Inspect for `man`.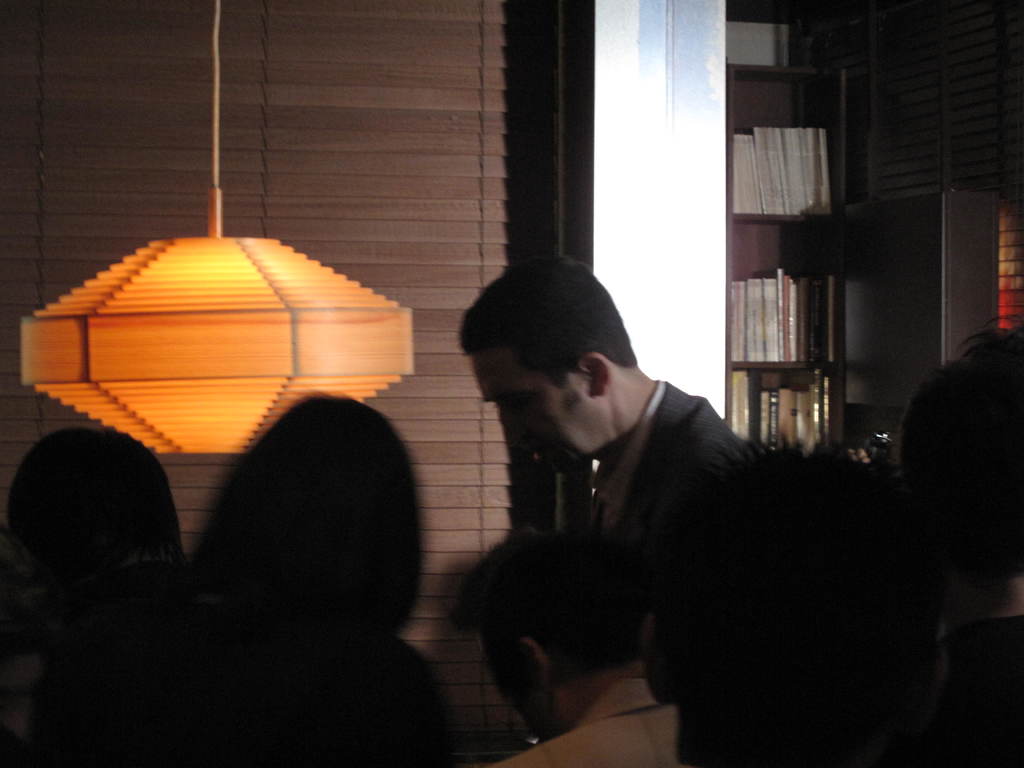
Inspection: BBox(456, 257, 758, 553).
